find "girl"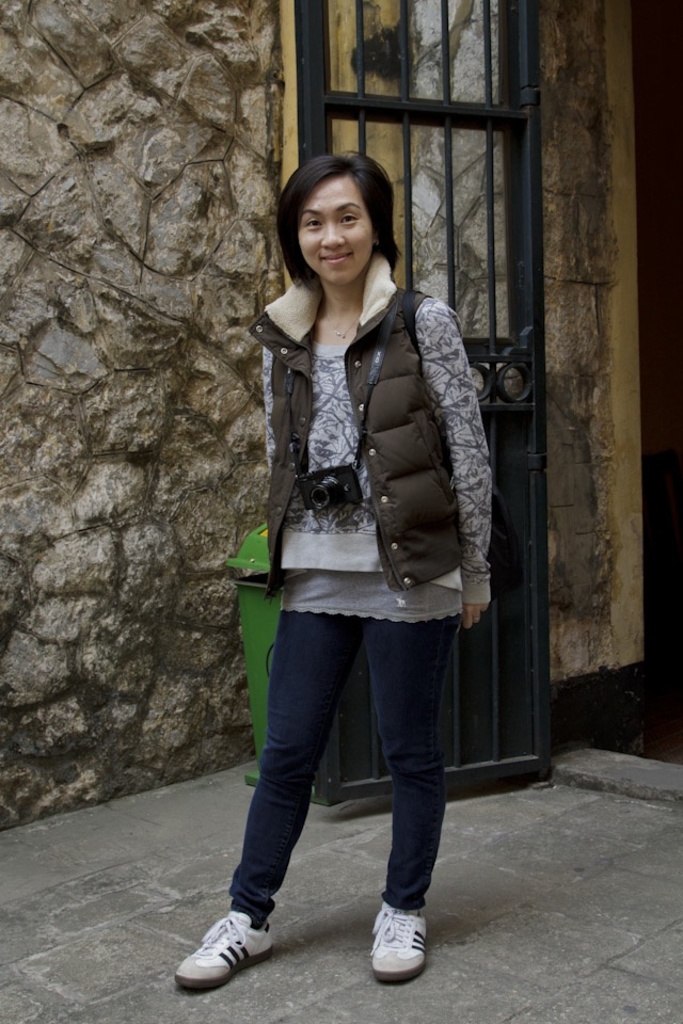
(173, 153, 491, 995)
